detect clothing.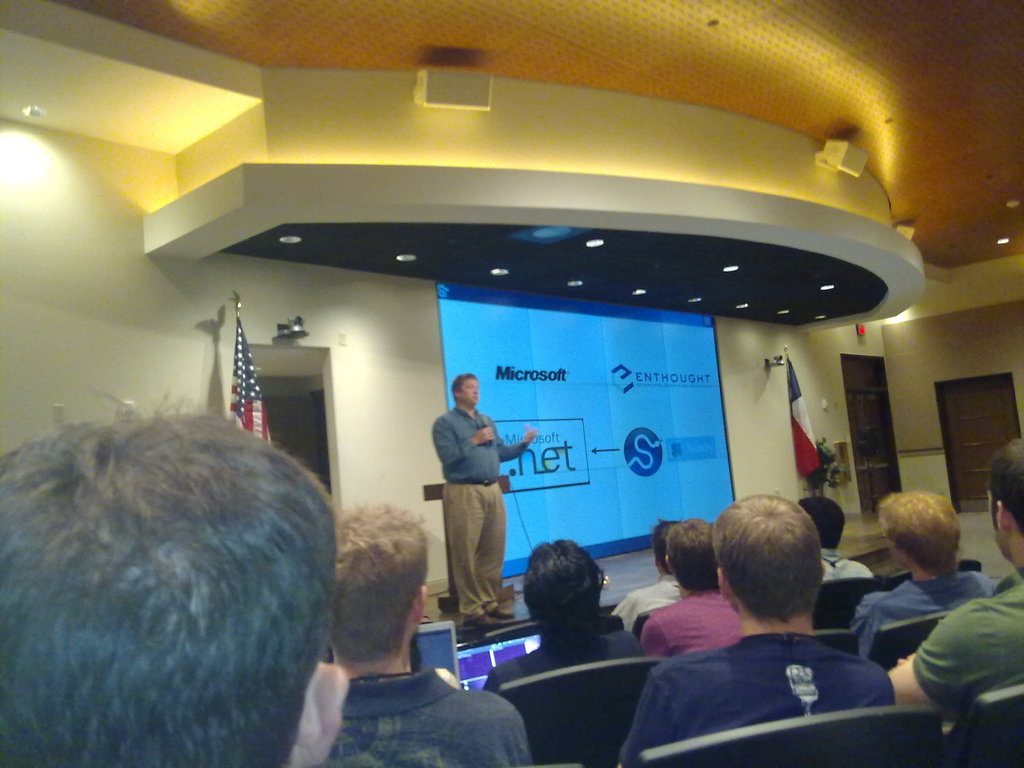
Detected at {"left": 817, "top": 544, "right": 876, "bottom": 581}.
